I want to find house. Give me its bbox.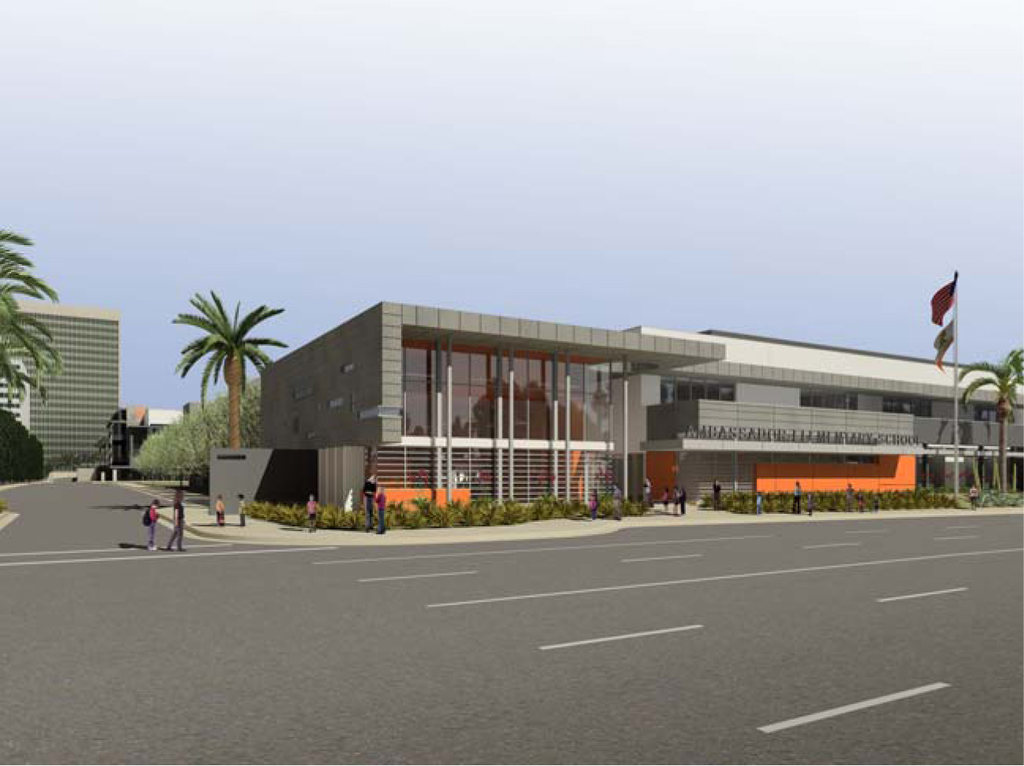
[0, 309, 118, 467].
